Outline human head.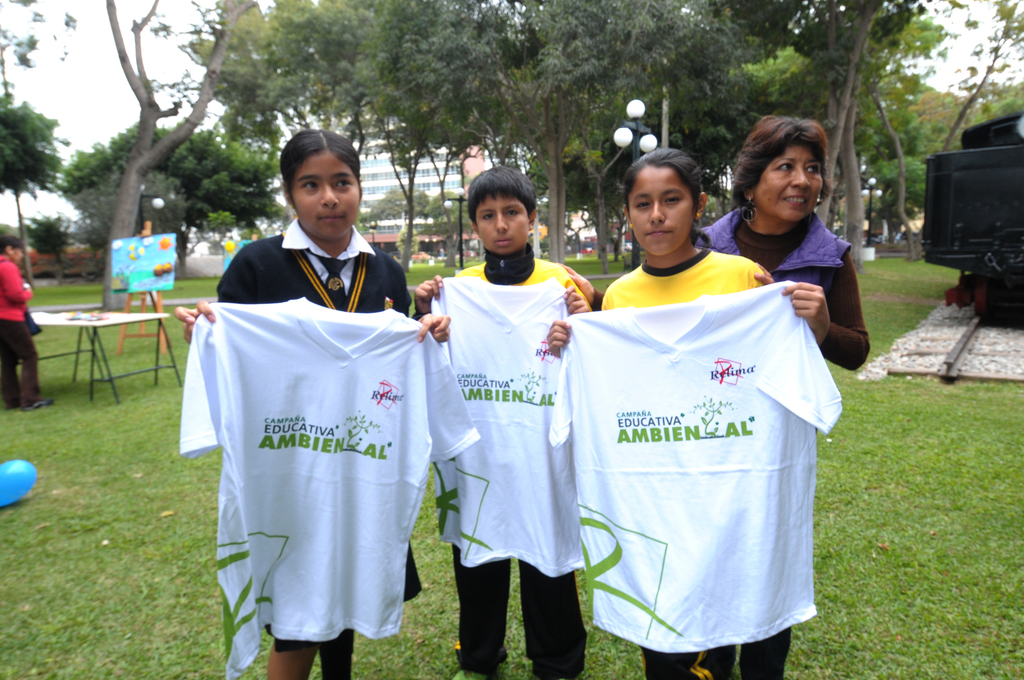
Outline: x1=0, y1=236, x2=26, y2=261.
